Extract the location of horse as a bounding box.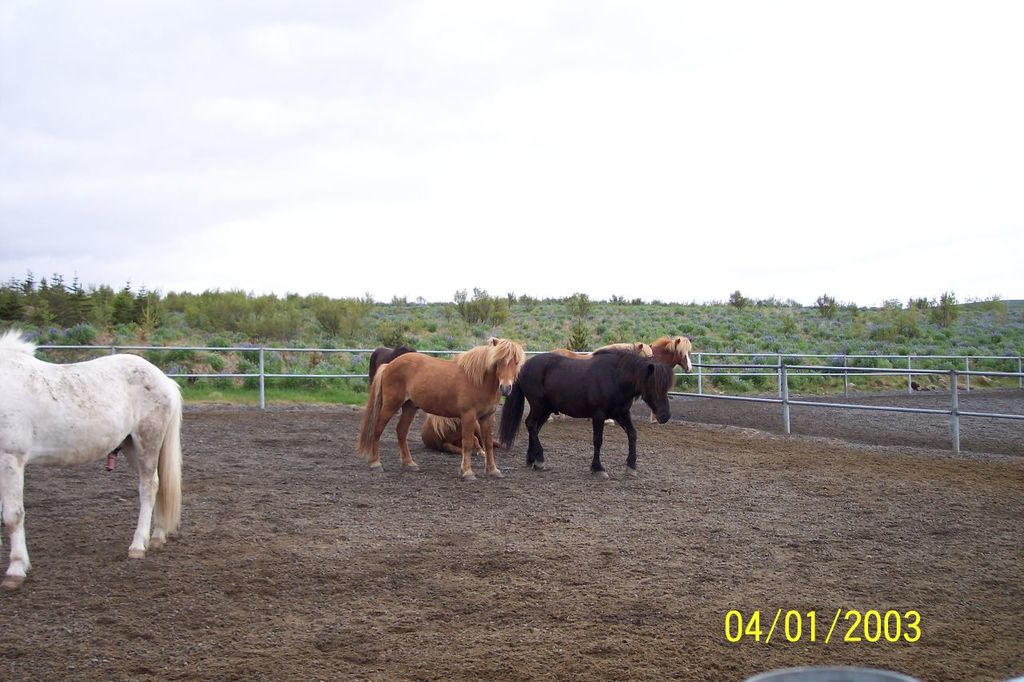
{"x1": 356, "y1": 335, "x2": 523, "y2": 485}.
